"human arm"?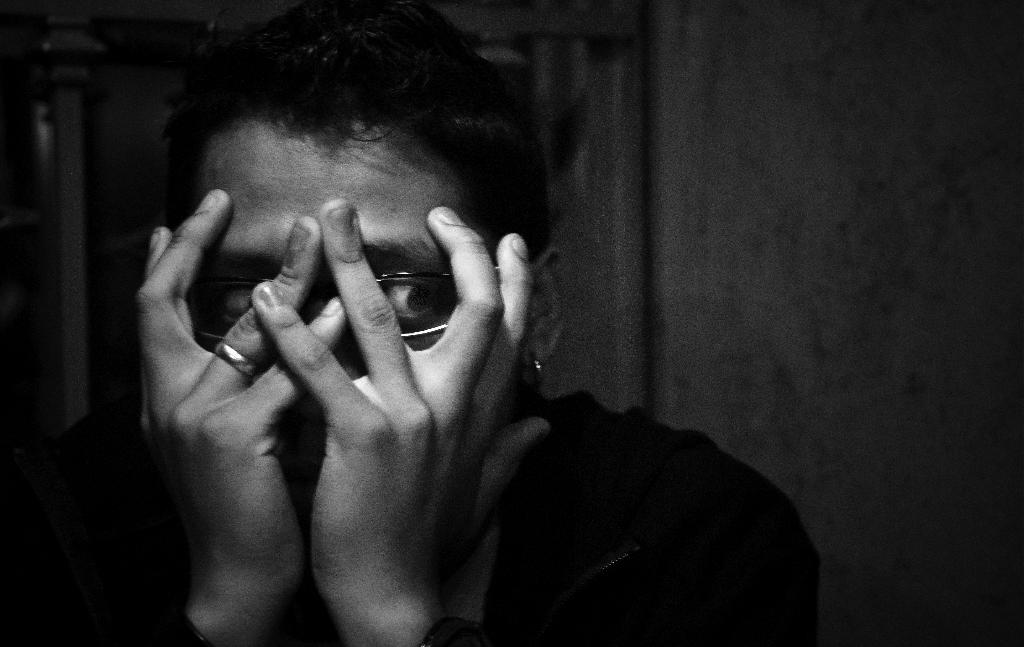
242:191:570:646
